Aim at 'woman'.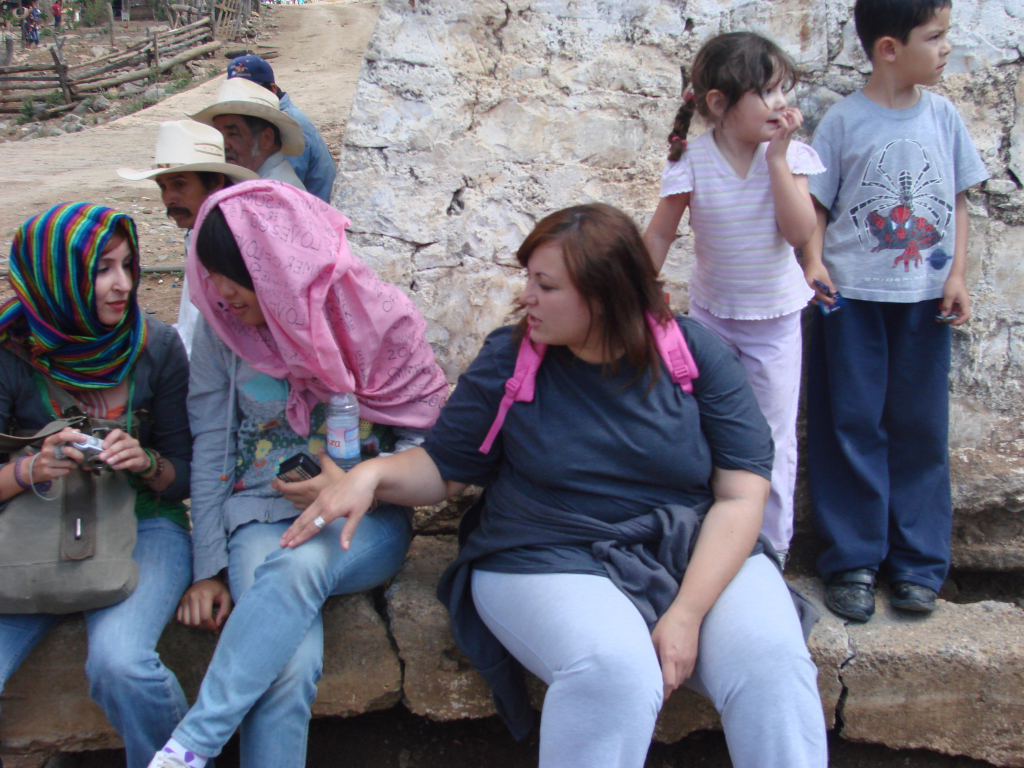
Aimed at rect(136, 176, 452, 767).
